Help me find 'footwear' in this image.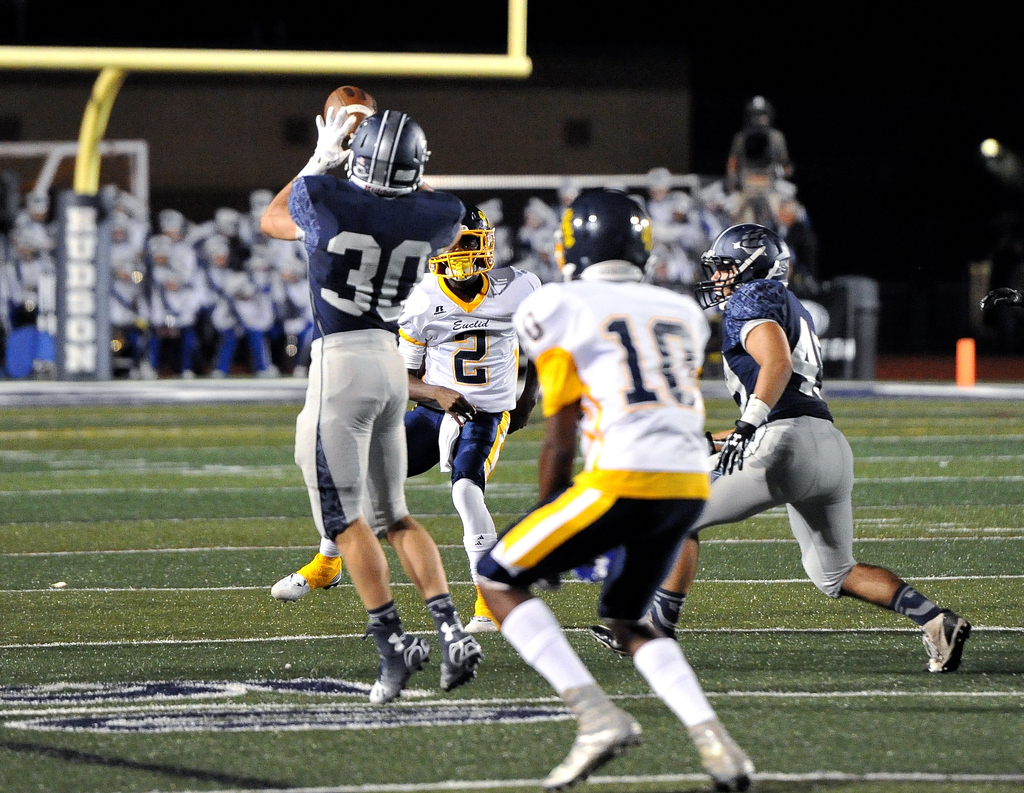
Found it: (left=438, top=631, right=482, bottom=690).
